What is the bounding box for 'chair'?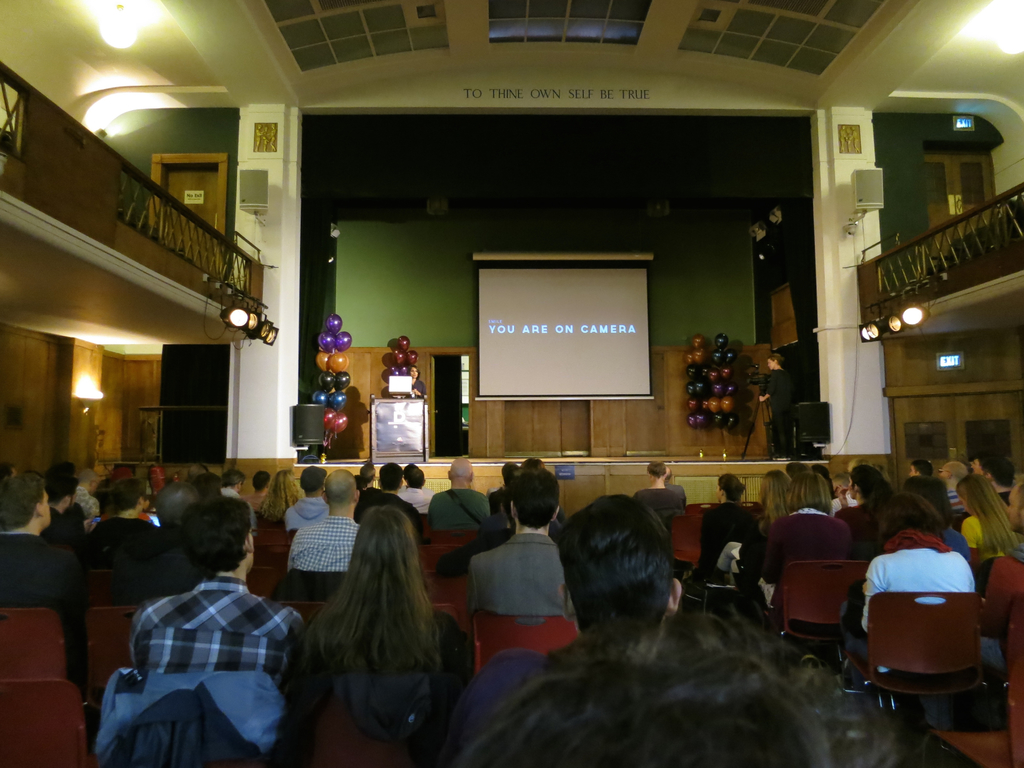
select_region(780, 558, 870, 668).
